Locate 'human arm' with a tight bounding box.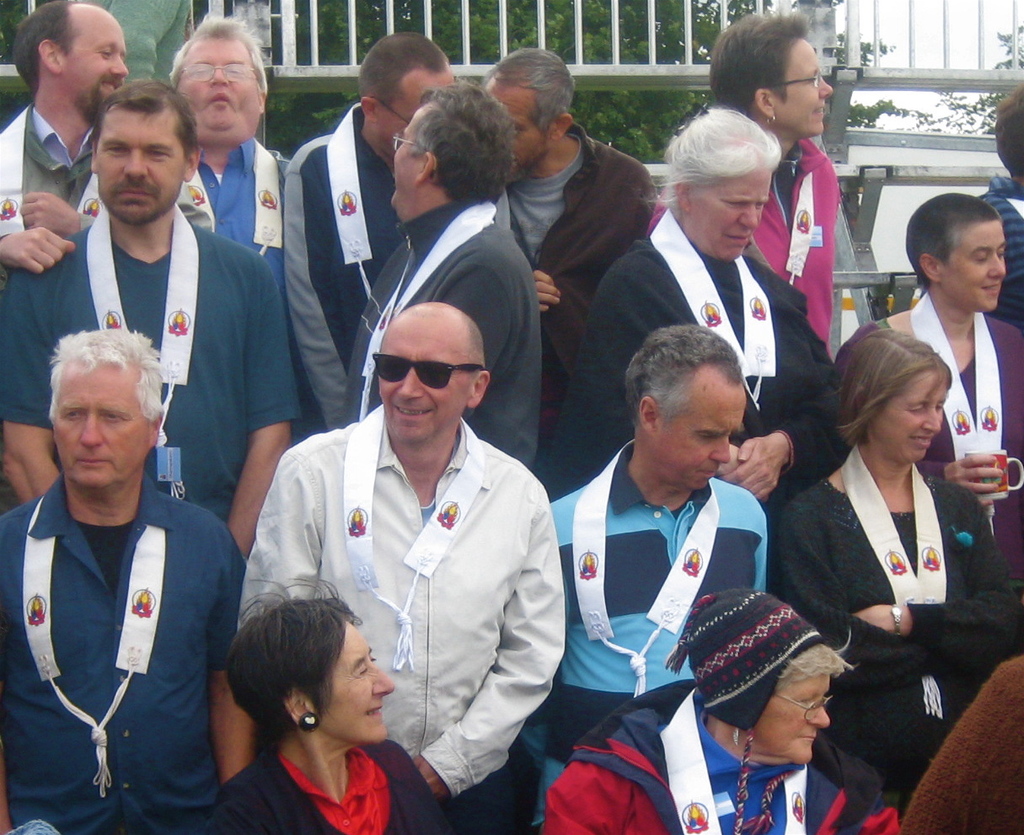
x1=852 y1=481 x2=1023 y2=662.
